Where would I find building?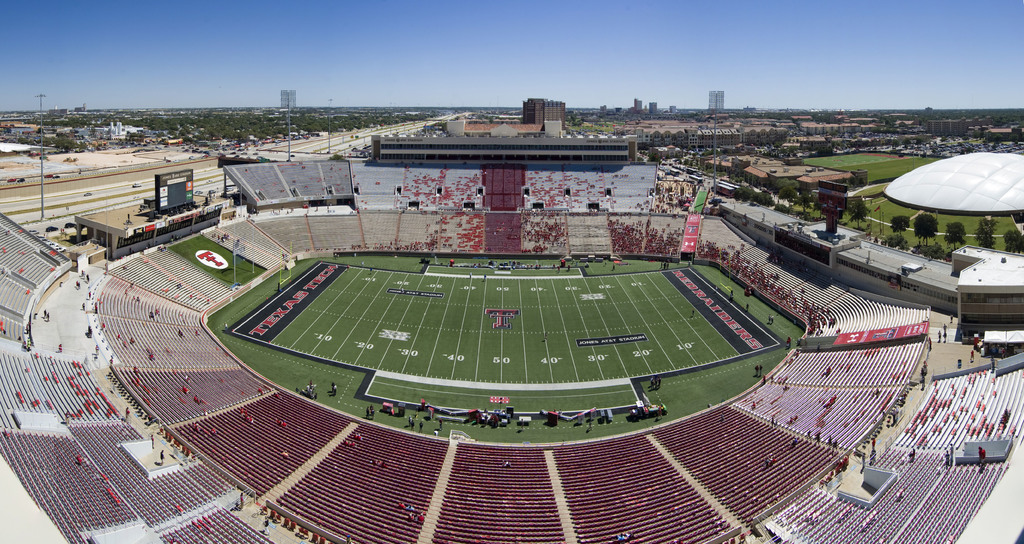
At {"left": 371, "top": 136, "right": 638, "bottom": 165}.
